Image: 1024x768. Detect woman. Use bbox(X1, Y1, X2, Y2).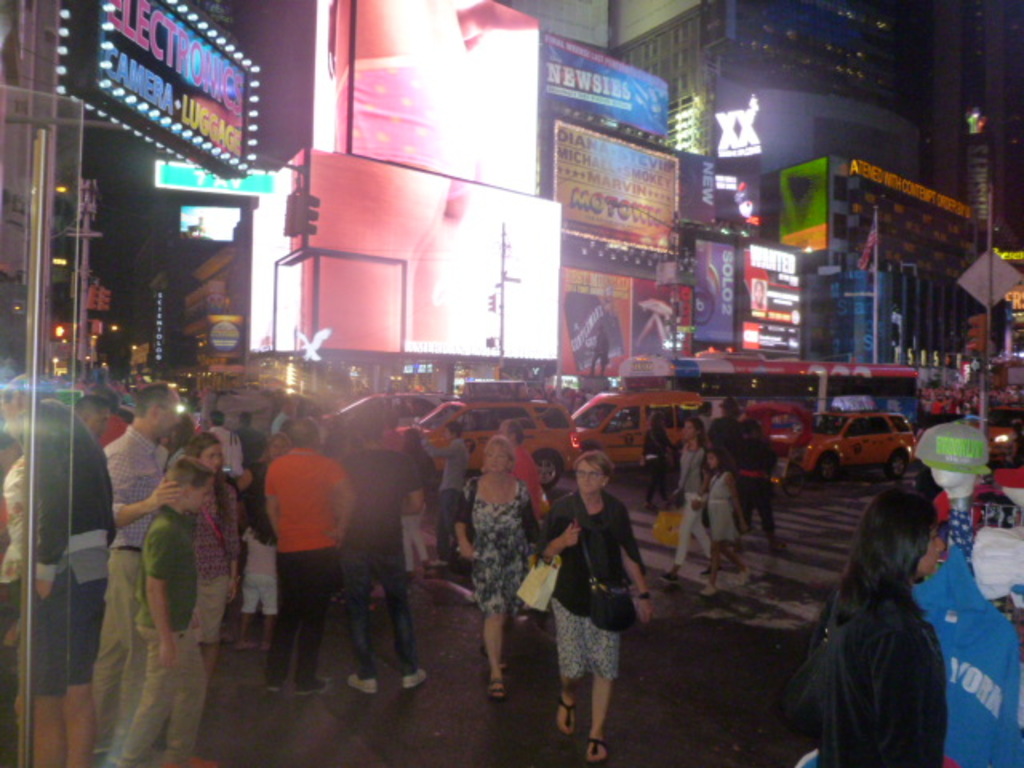
bbox(656, 416, 723, 582).
